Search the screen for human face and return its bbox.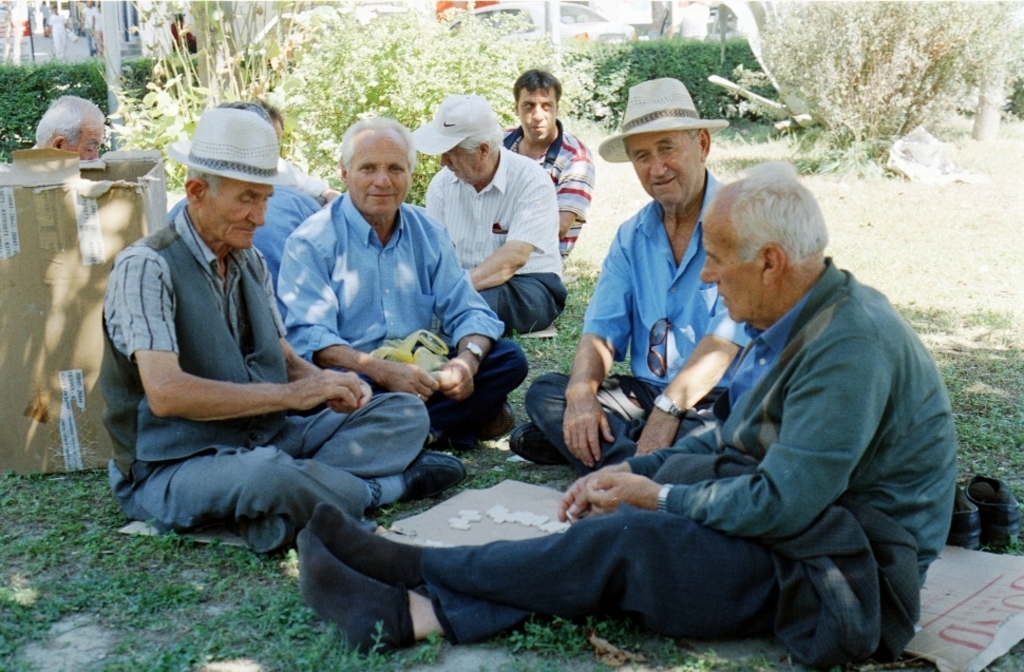
Found: BBox(348, 129, 412, 214).
